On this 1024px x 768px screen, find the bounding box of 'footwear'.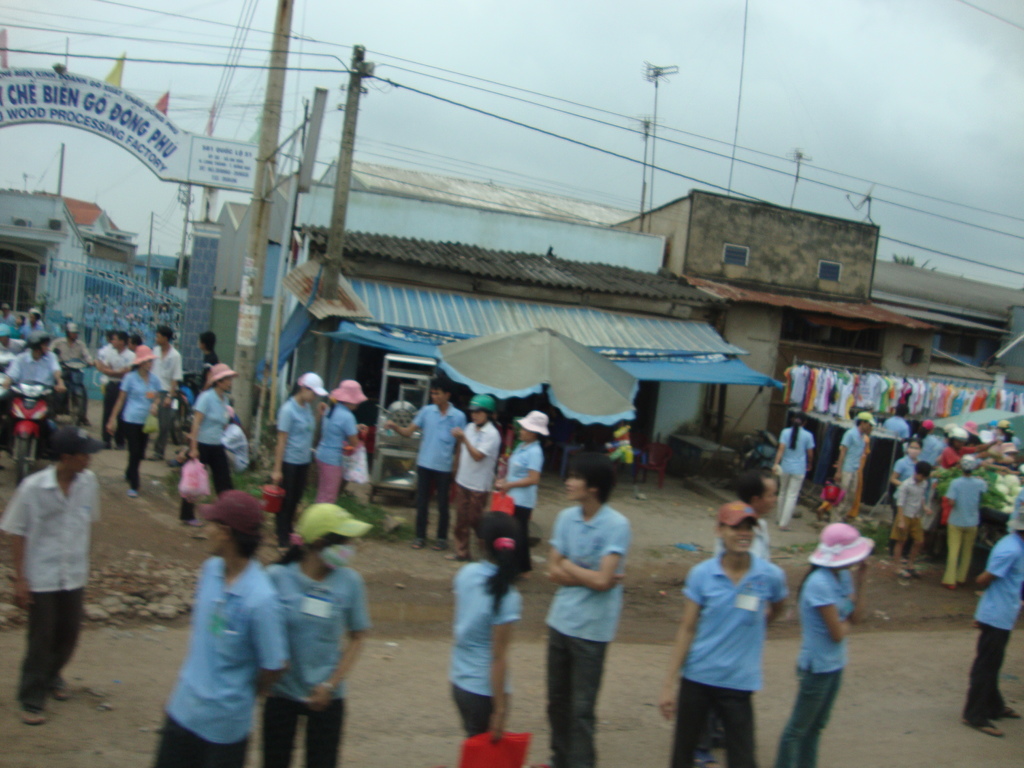
Bounding box: 113,442,120,452.
